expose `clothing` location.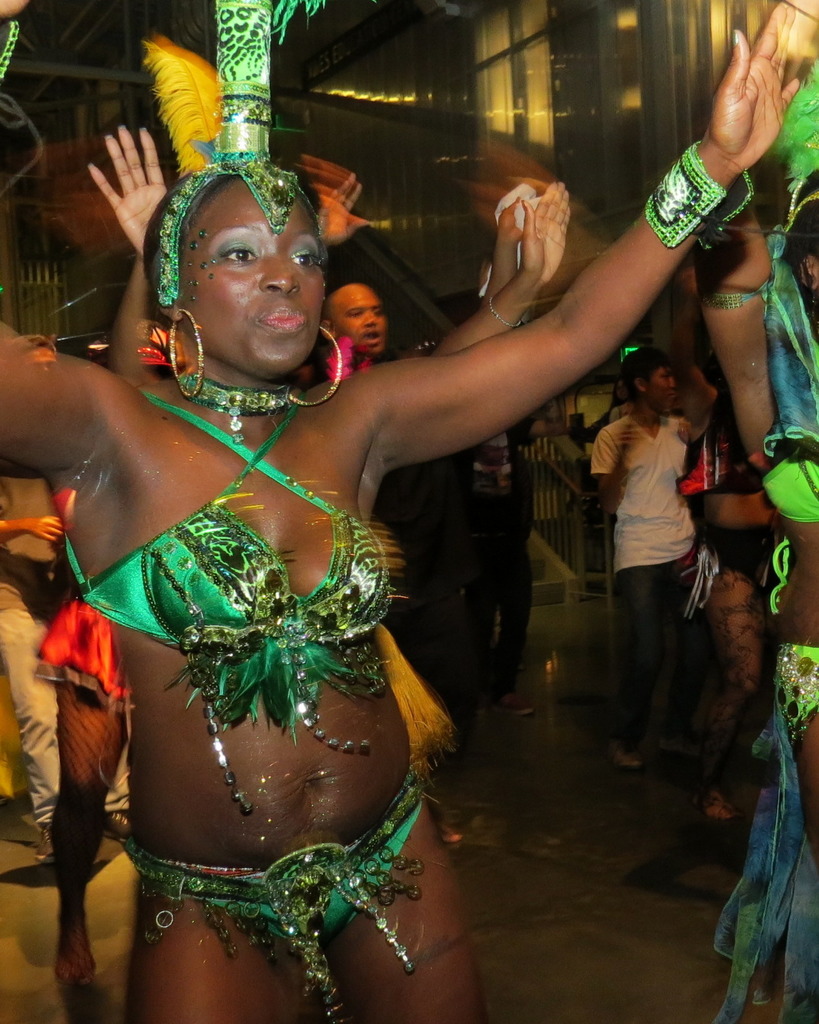
Exposed at region(84, 376, 431, 926).
